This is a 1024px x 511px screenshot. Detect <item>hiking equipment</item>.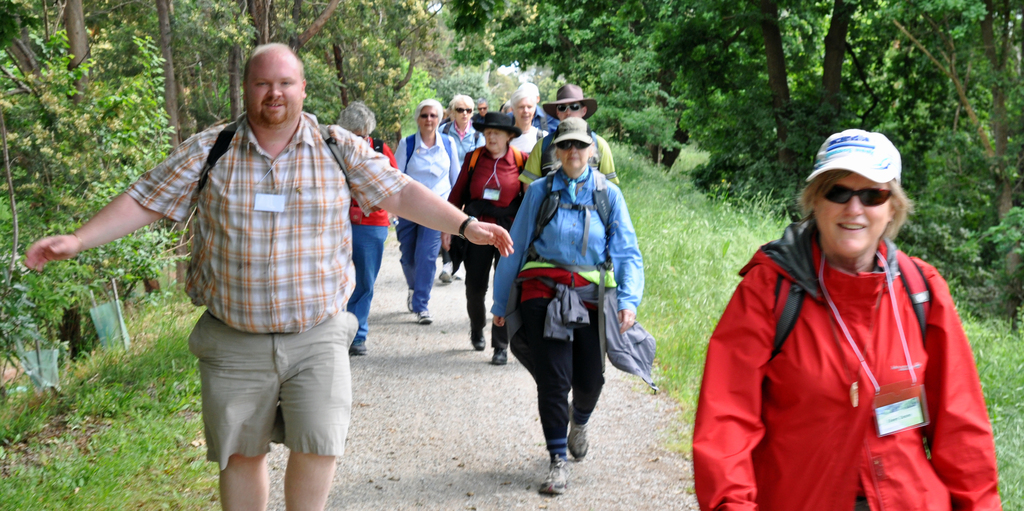
(left=527, top=175, right=621, bottom=283).
